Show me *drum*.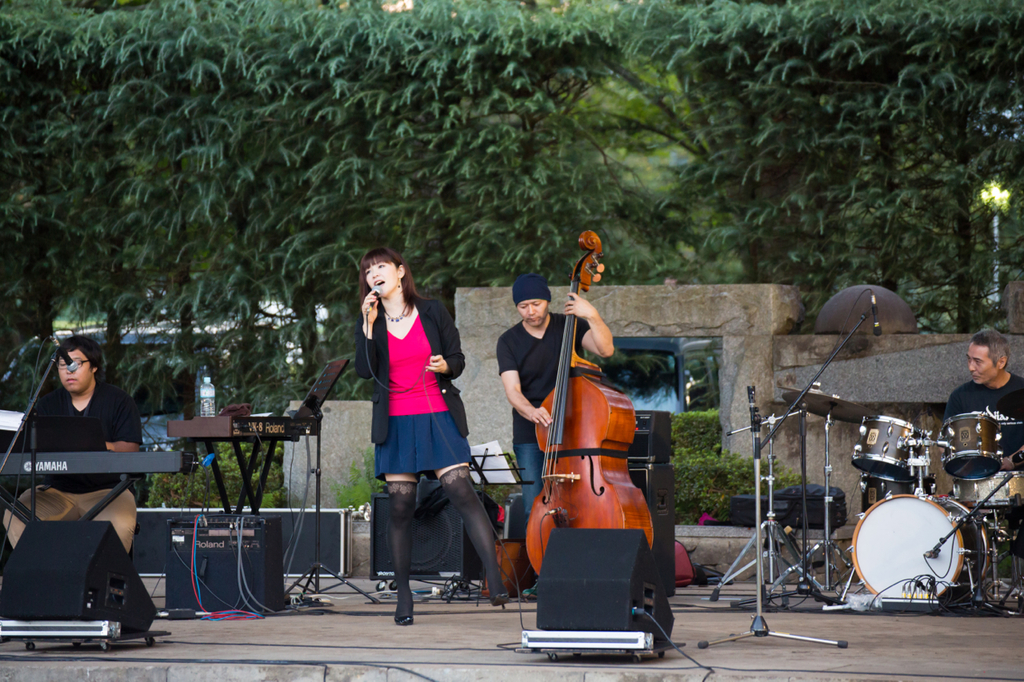
*drum* is here: 840/486/993/606.
